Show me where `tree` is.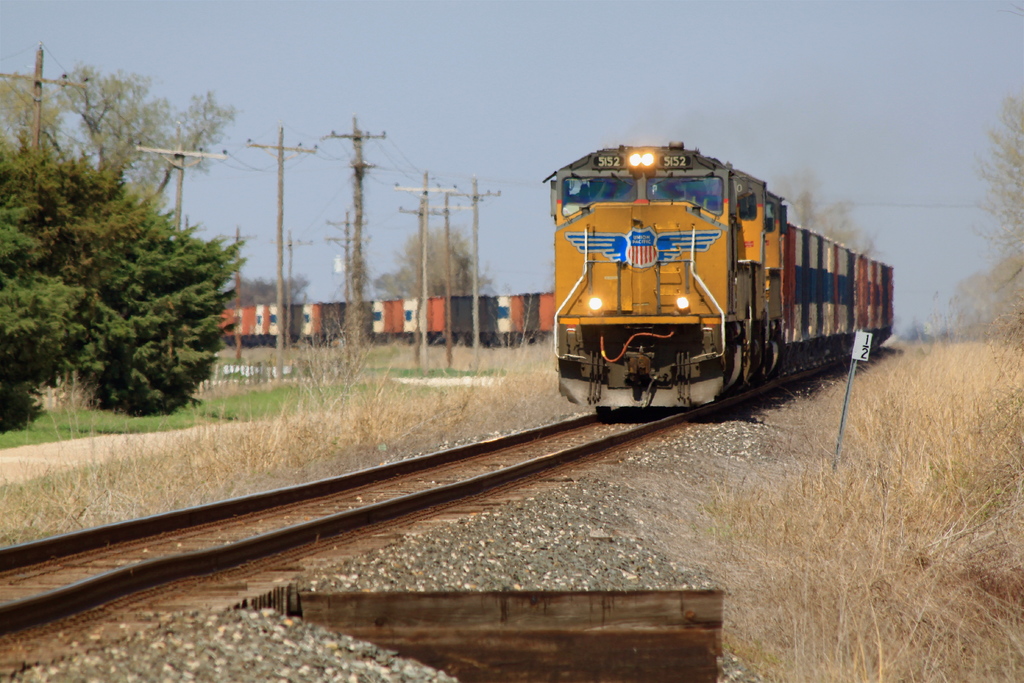
`tree` is at [0,60,237,204].
